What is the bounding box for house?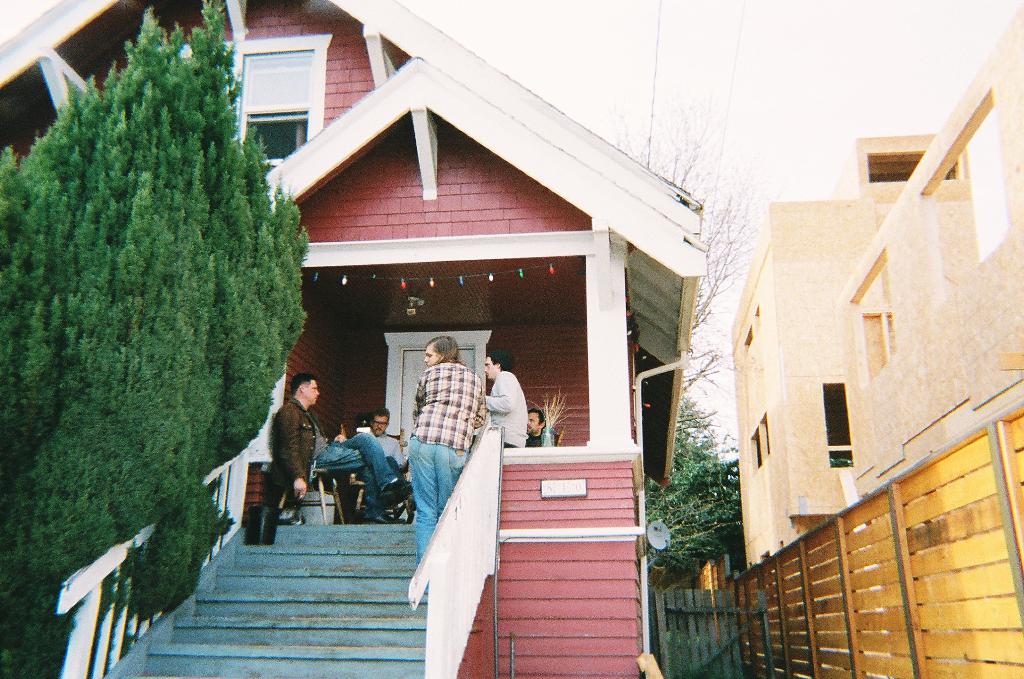
bbox=[728, 0, 1023, 678].
